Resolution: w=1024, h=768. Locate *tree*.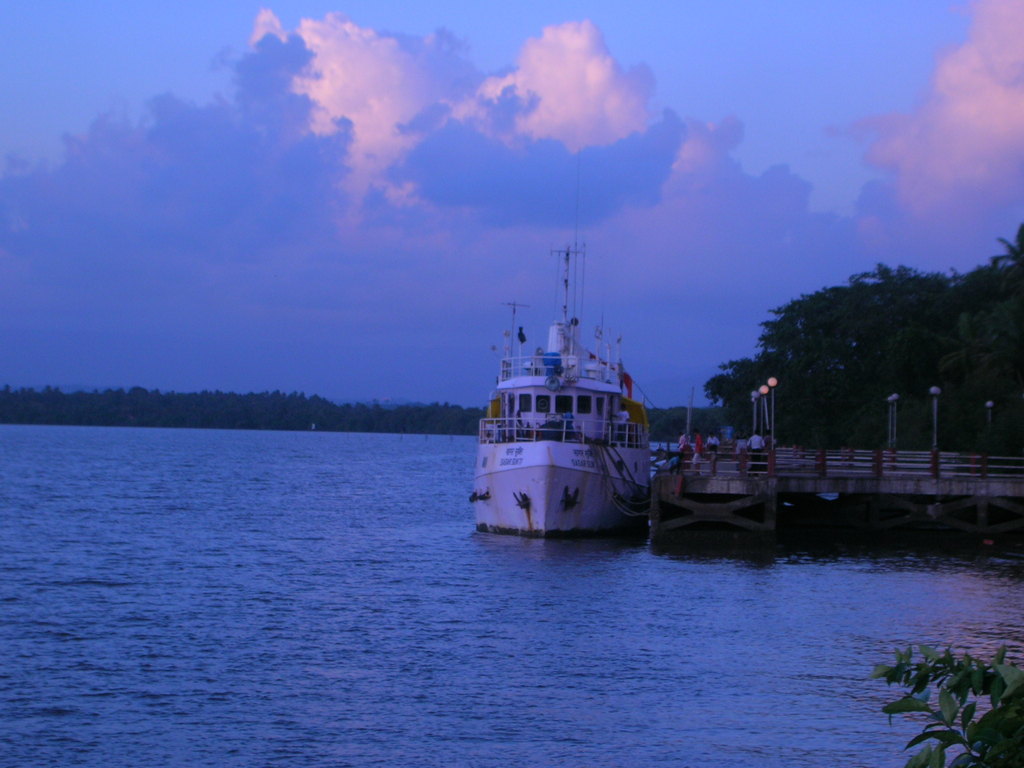
(938,301,996,467).
